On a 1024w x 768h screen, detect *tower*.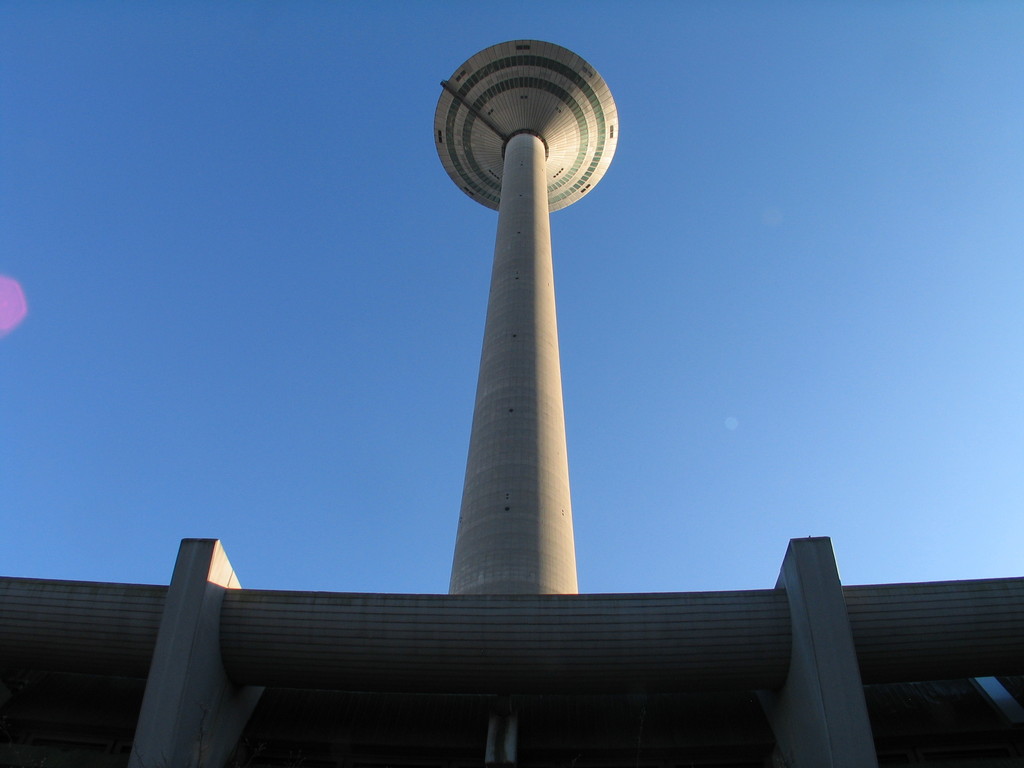
rect(410, 48, 621, 690).
